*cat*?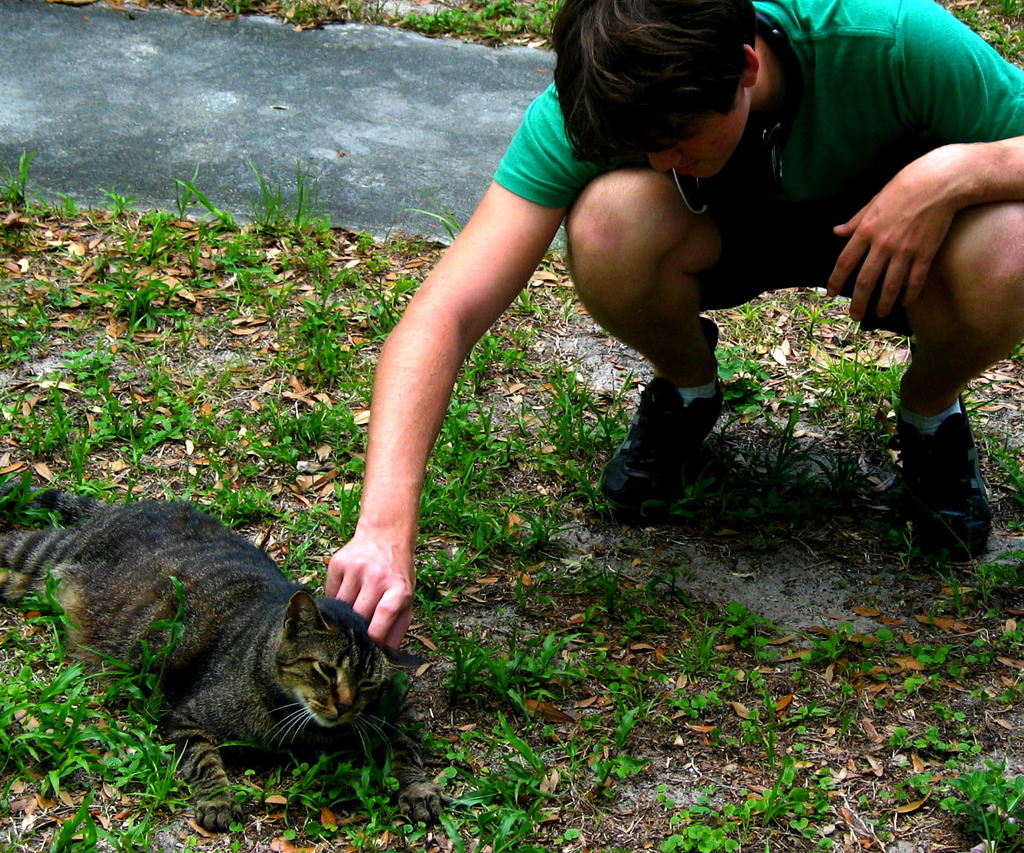
<box>0,490,425,841</box>
